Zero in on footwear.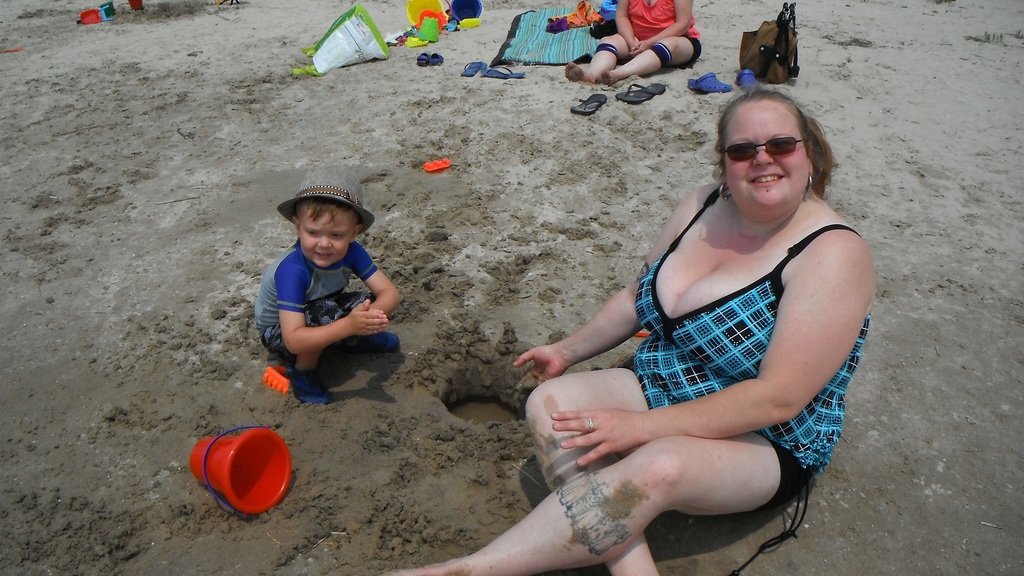
Zeroed in: pyautogui.locateOnScreen(460, 61, 479, 79).
